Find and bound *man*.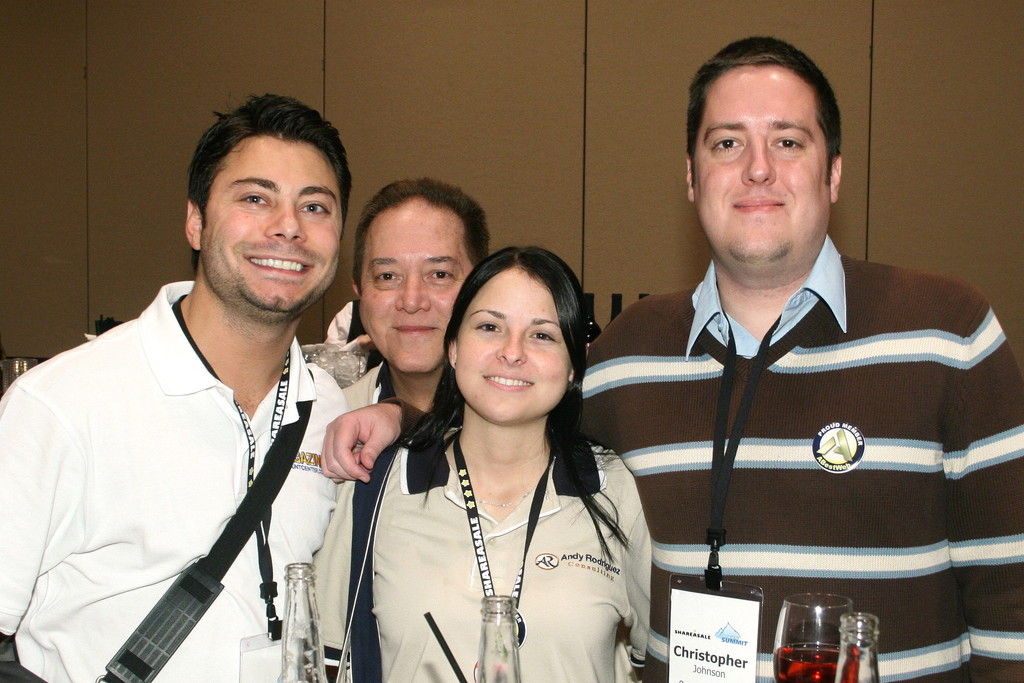
Bound: bbox=[321, 35, 1023, 682].
